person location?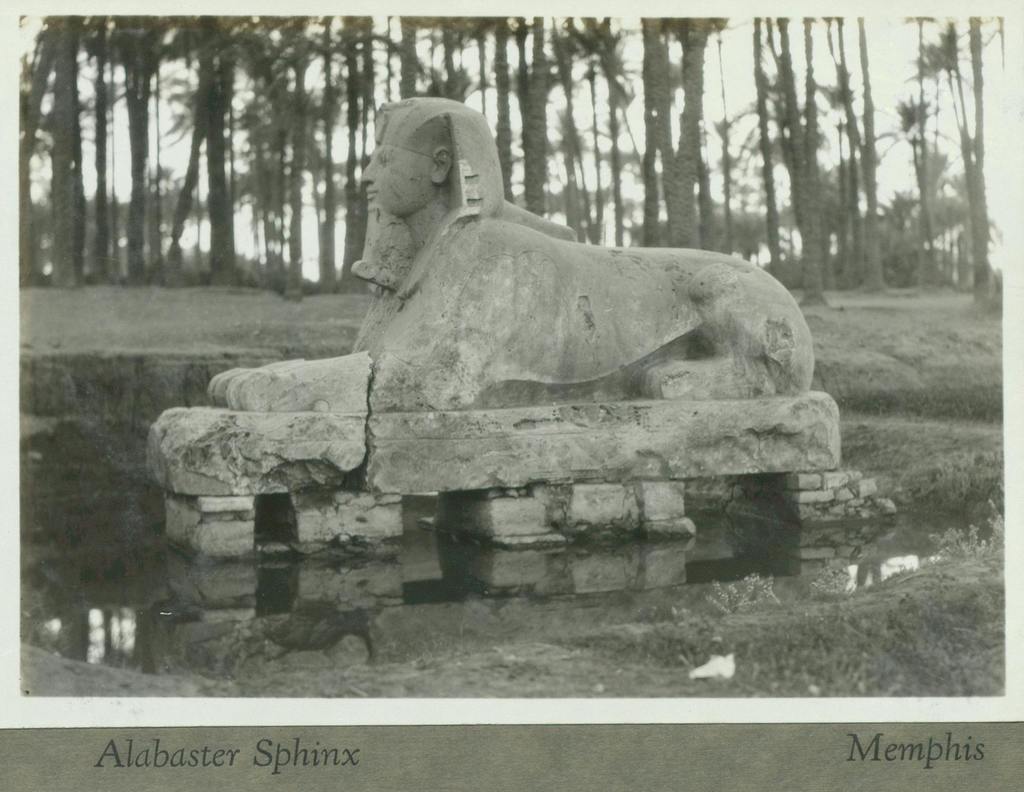
(308, 67, 781, 540)
